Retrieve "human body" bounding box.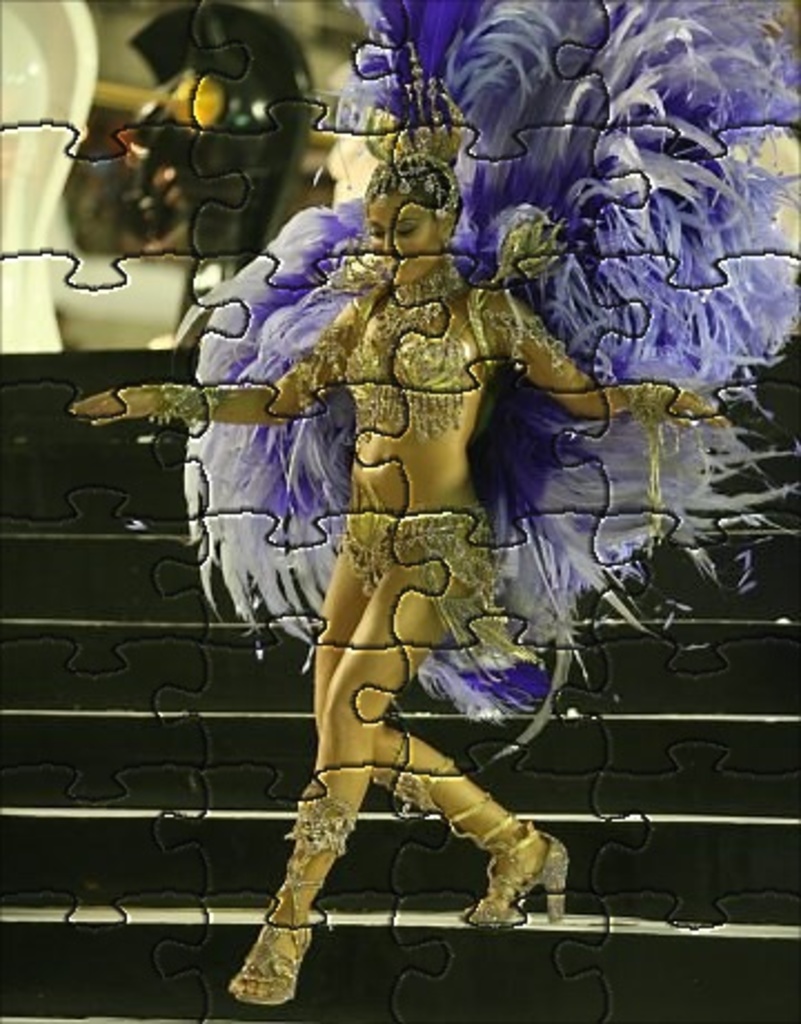
Bounding box: box(113, 20, 741, 1023).
